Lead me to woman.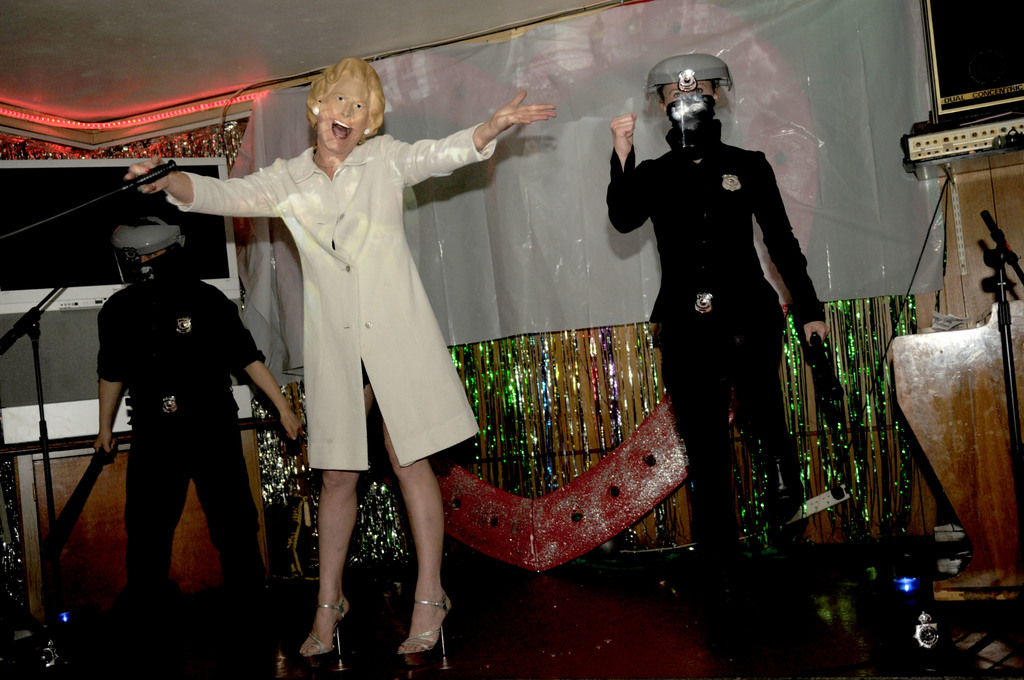
Lead to (left=120, top=49, right=556, bottom=657).
